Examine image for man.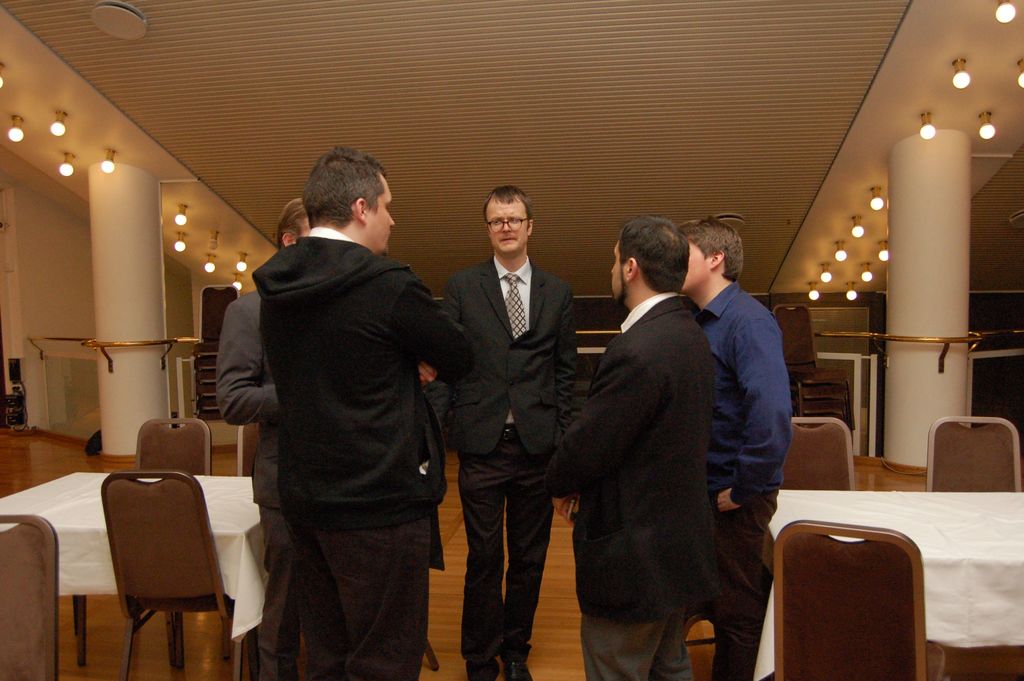
Examination result: [left=214, top=196, right=312, bottom=680].
